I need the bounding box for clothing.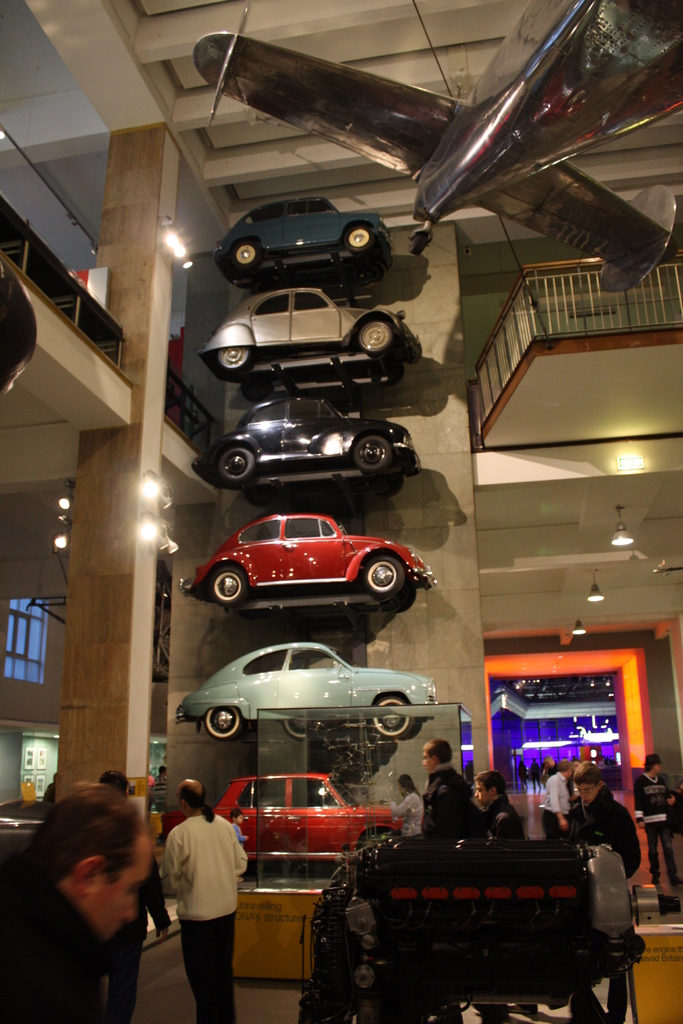
Here it is: Rect(106, 856, 169, 1023).
